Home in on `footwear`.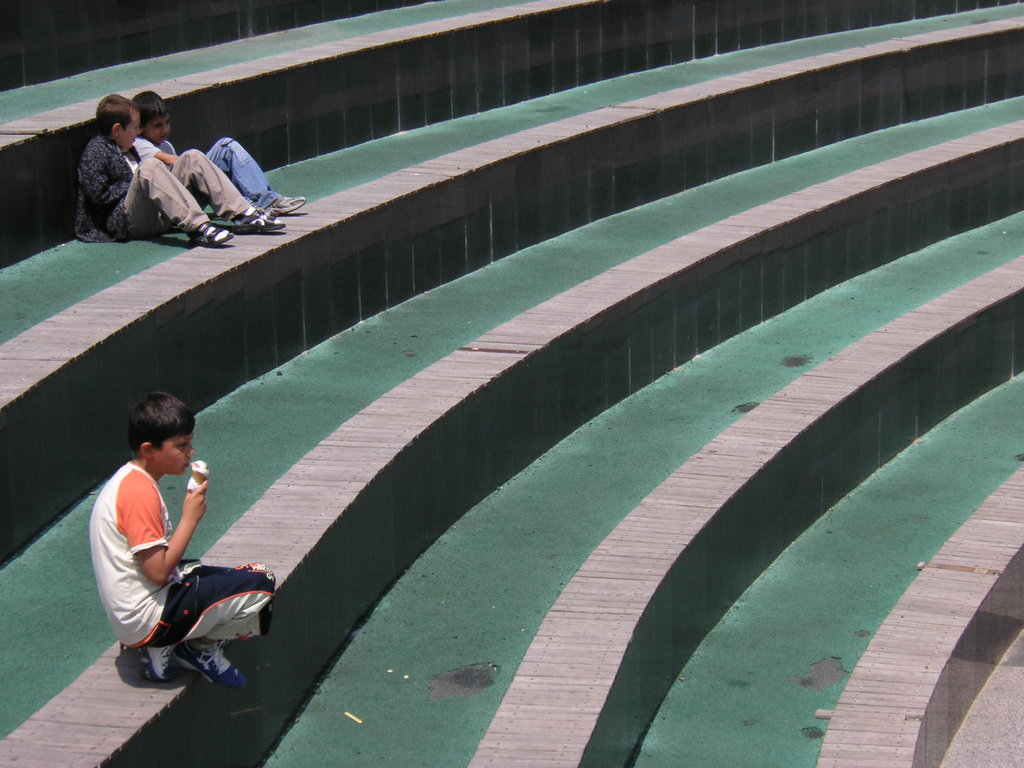
Homed in at left=173, top=643, right=245, bottom=689.
